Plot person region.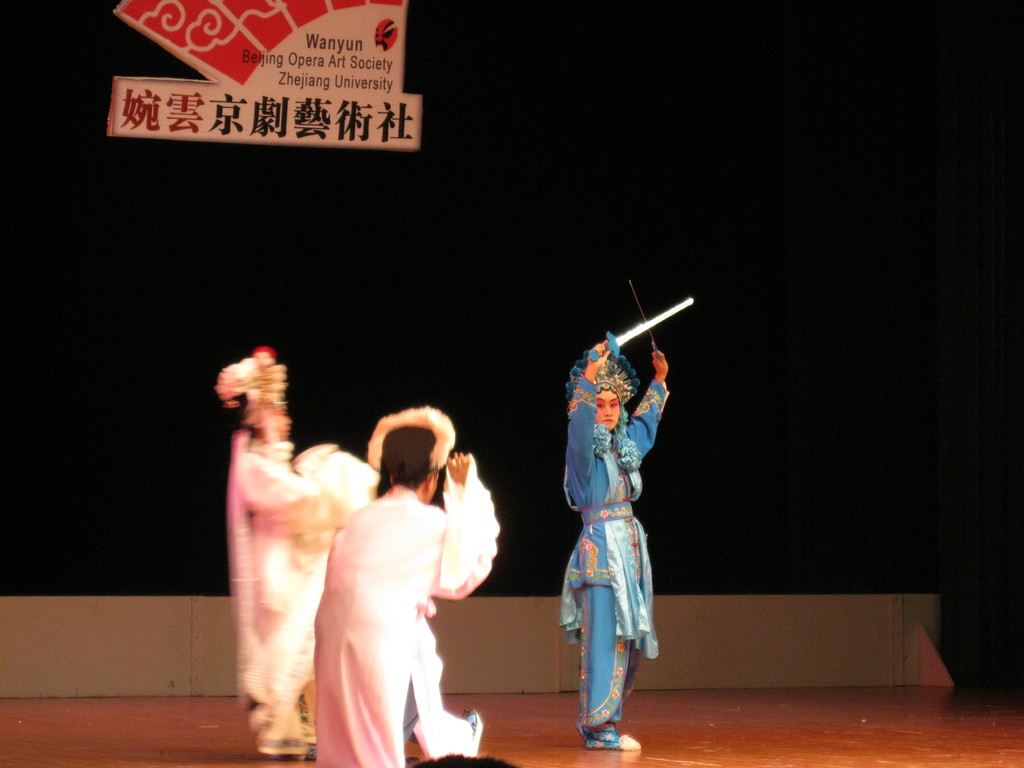
Plotted at bbox(553, 299, 669, 747).
